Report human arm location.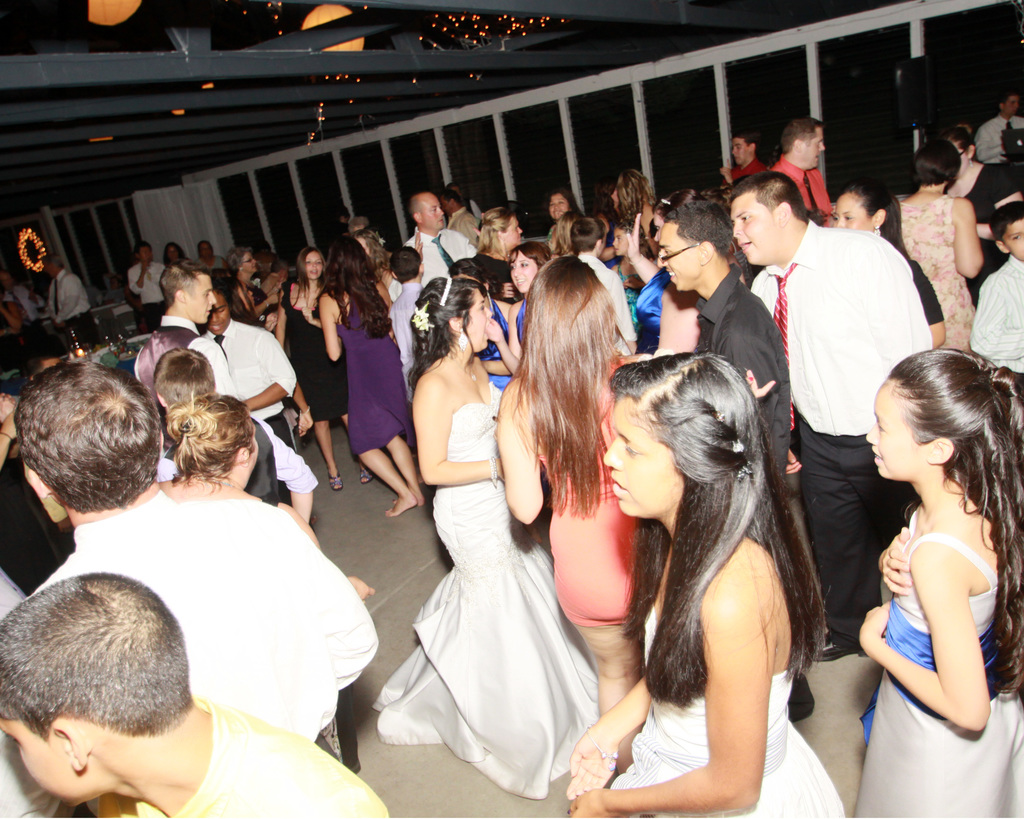
Report: (x1=856, y1=475, x2=994, y2=745).
